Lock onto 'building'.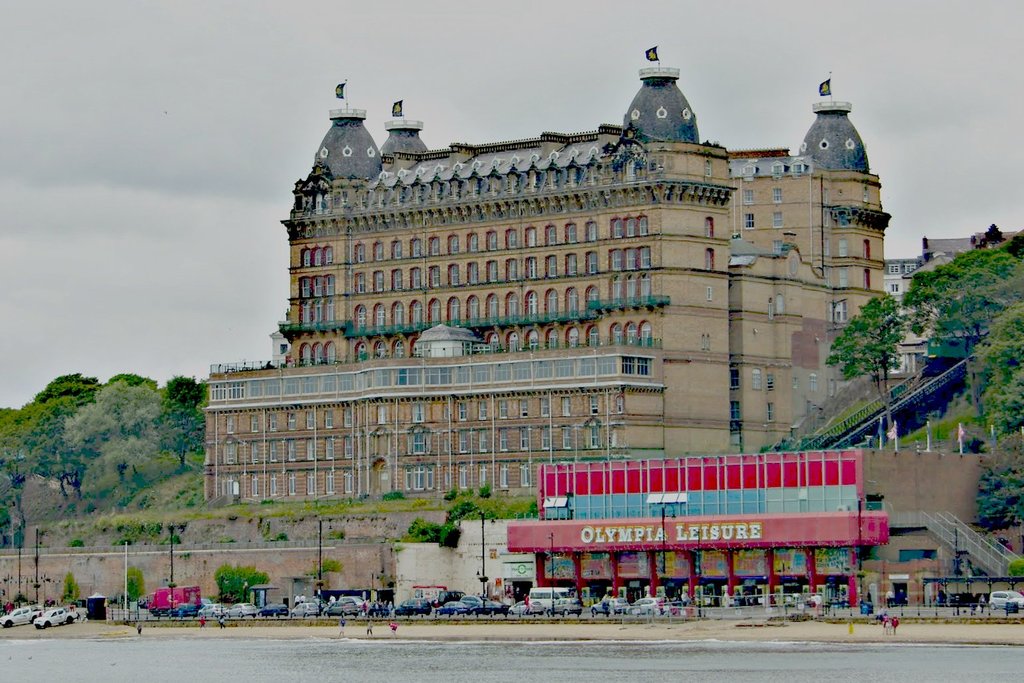
Locked: crop(880, 223, 1023, 382).
